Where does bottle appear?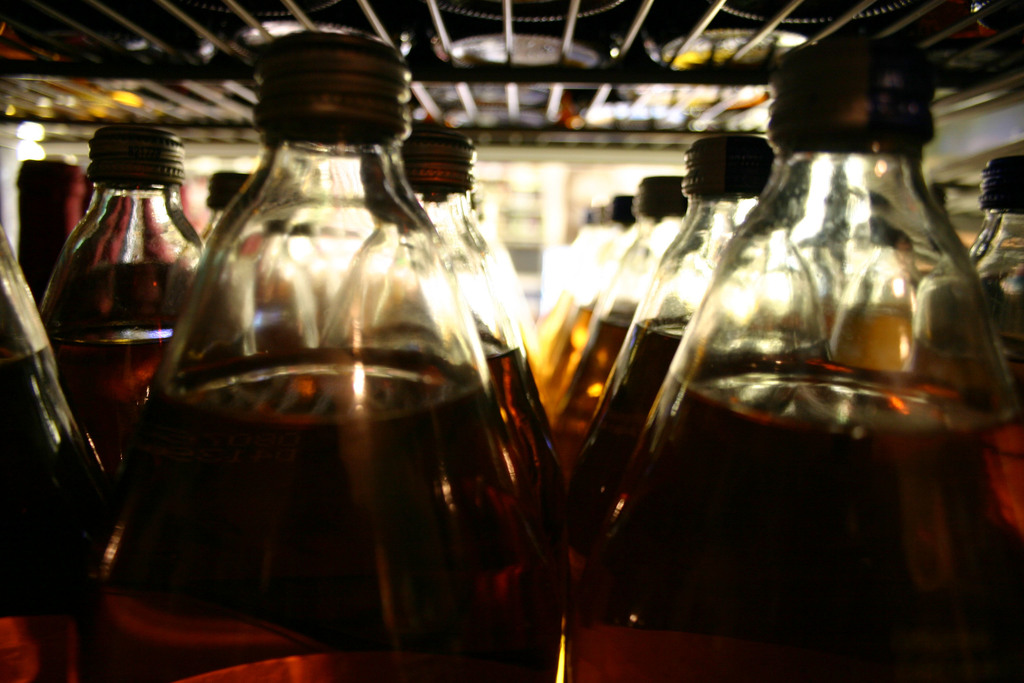
Appears at [left=26, top=122, right=204, bottom=465].
